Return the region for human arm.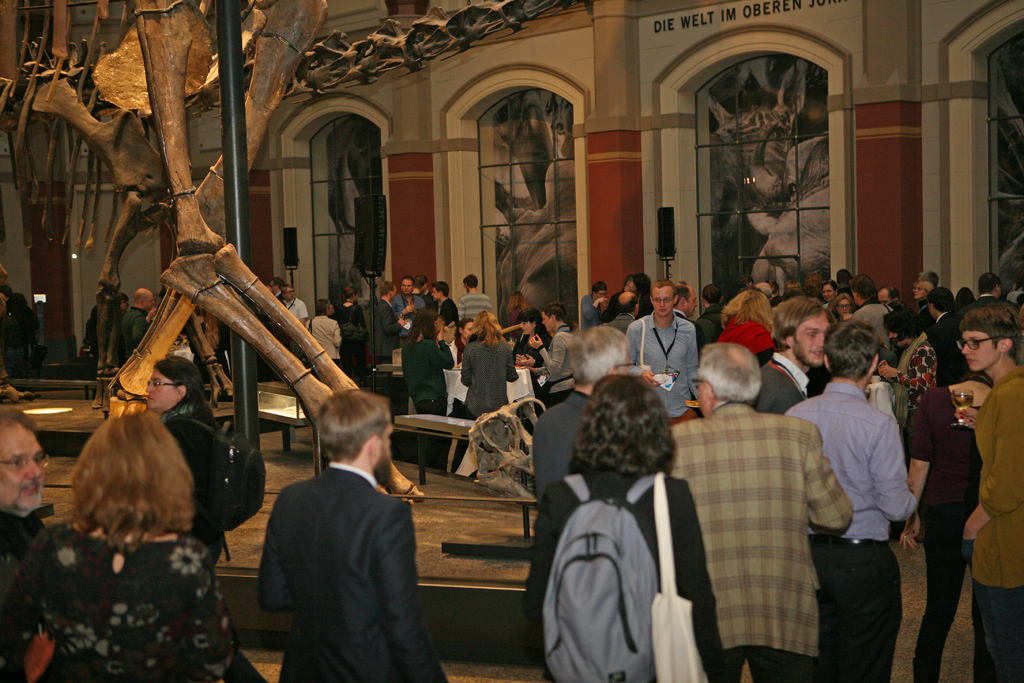
(left=334, top=322, right=341, bottom=348).
